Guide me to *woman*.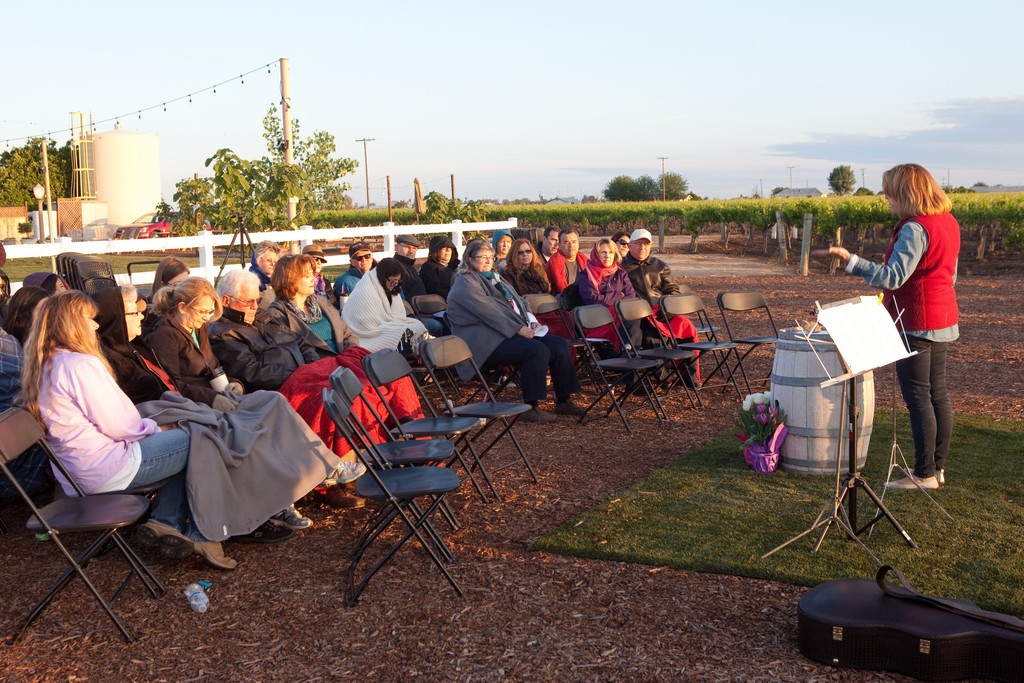
Guidance: x1=497, y1=237, x2=586, y2=369.
